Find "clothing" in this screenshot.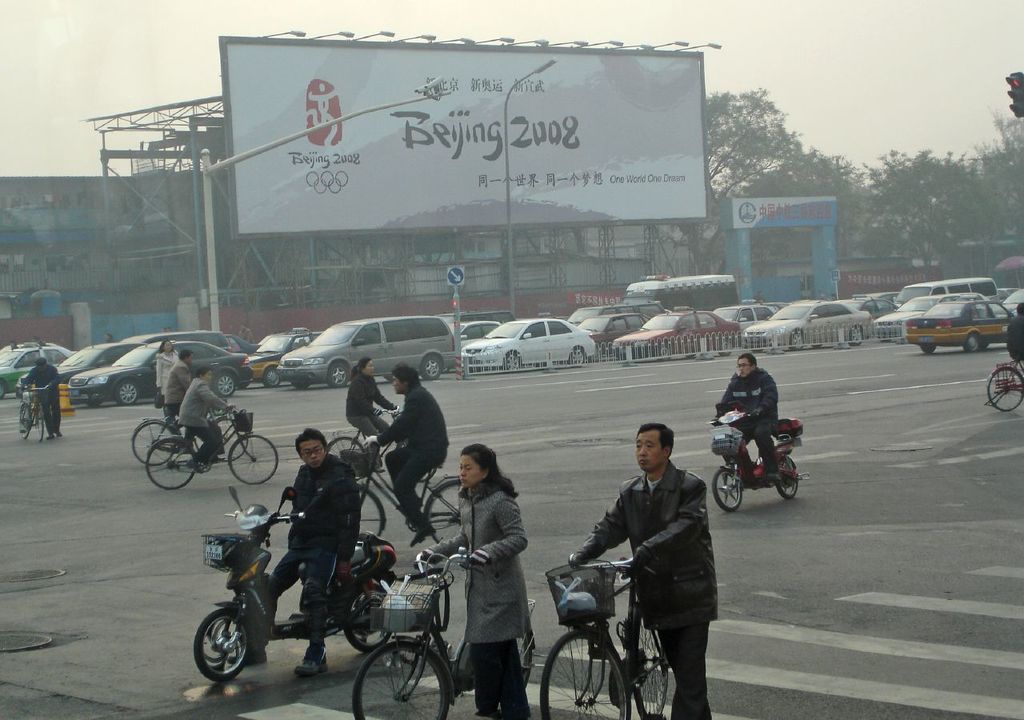
The bounding box for "clothing" is [left=424, top=478, right=529, bottom=719].
